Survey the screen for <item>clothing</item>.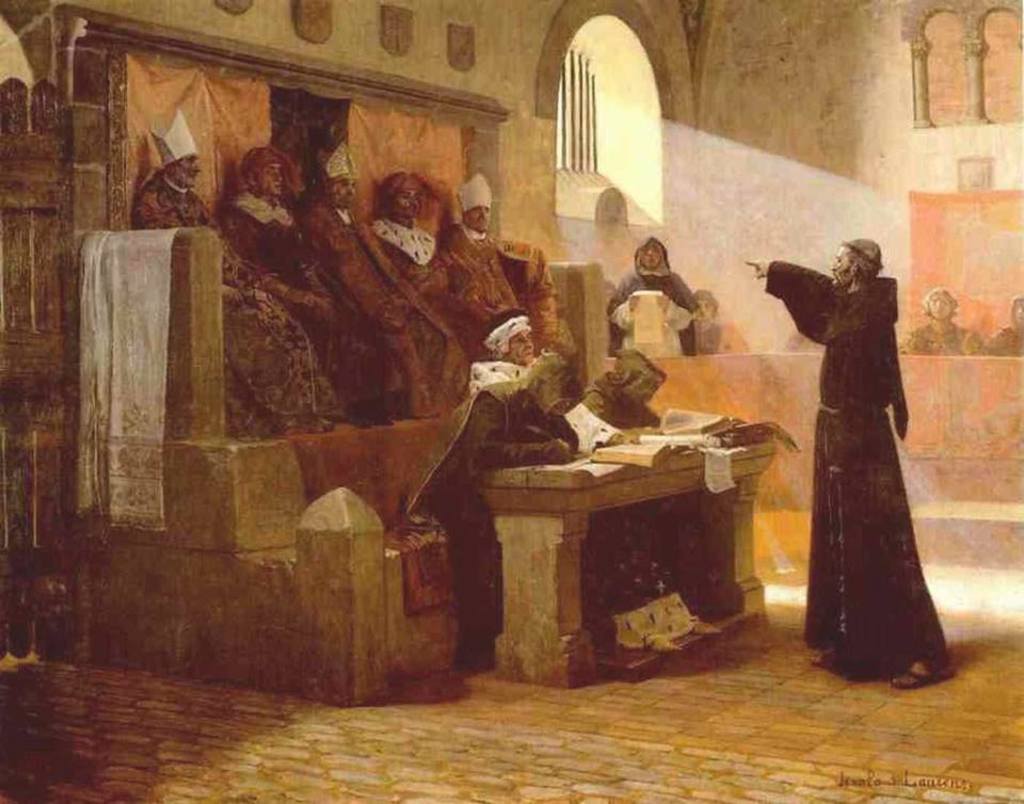
Survey found: 892, 322, 979, 361.
